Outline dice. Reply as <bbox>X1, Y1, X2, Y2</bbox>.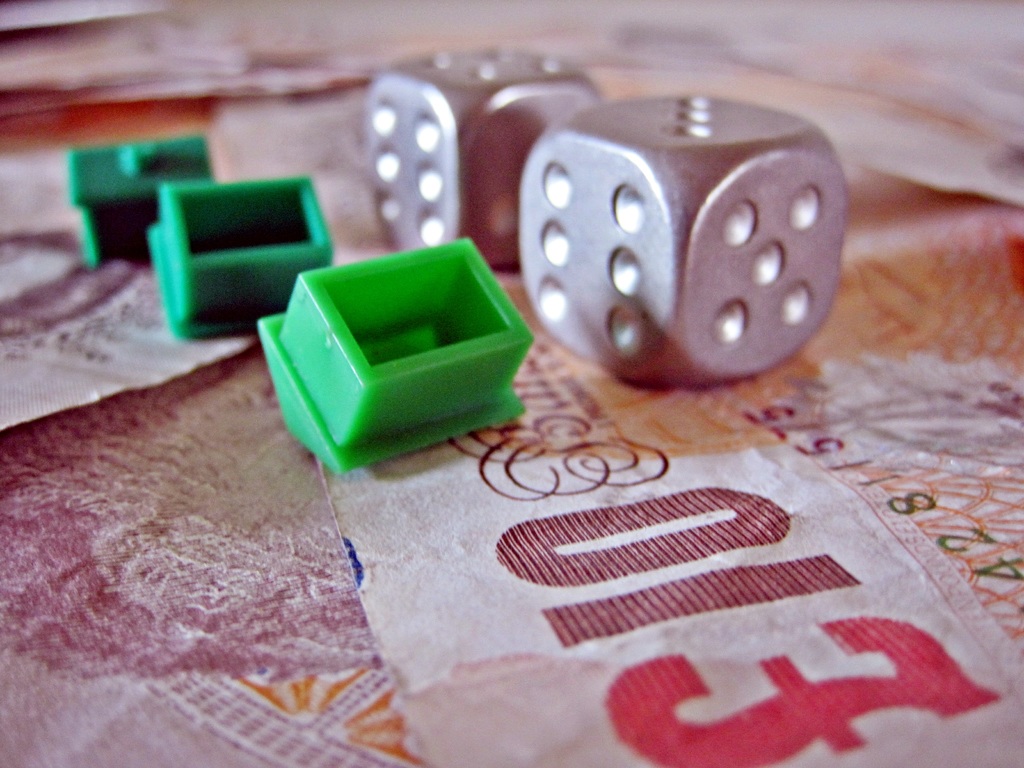
<bbox>362, 35, 609, 266</bbox>.
